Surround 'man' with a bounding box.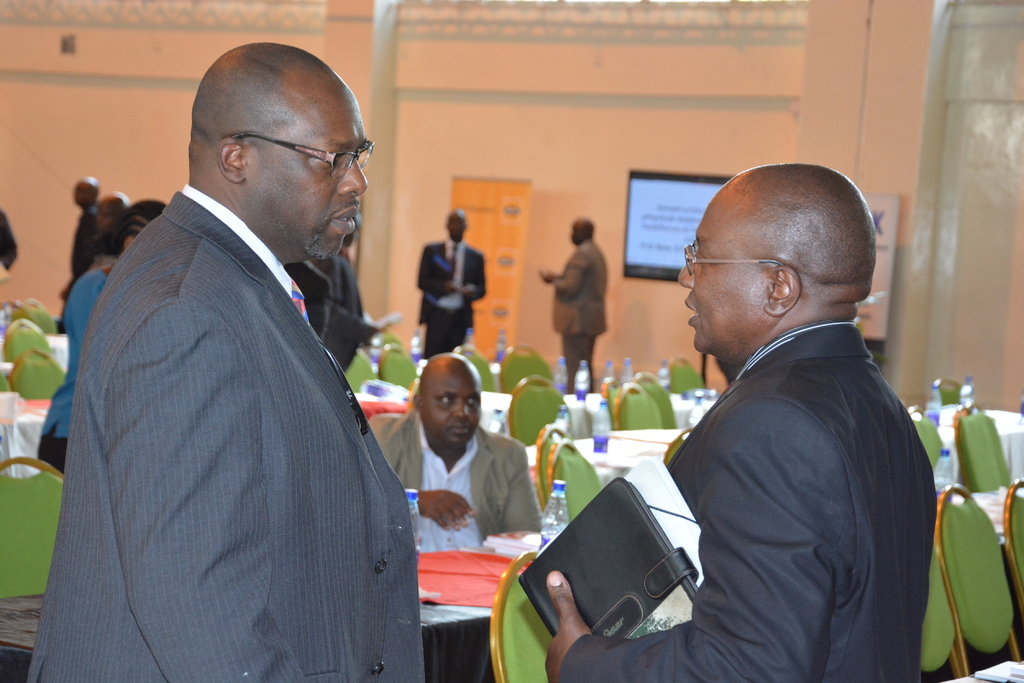
[left=88, top=190, right=131, bottom=261].
